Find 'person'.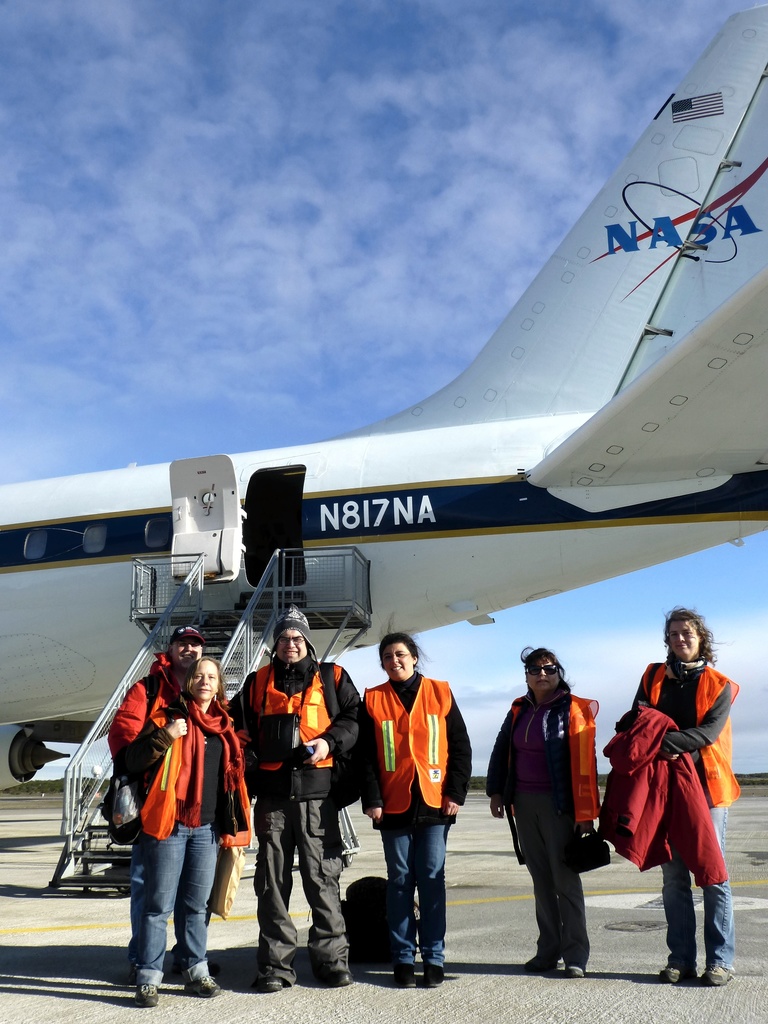
pyautogui.locateOnScreen(109, 624, 233, 976).
